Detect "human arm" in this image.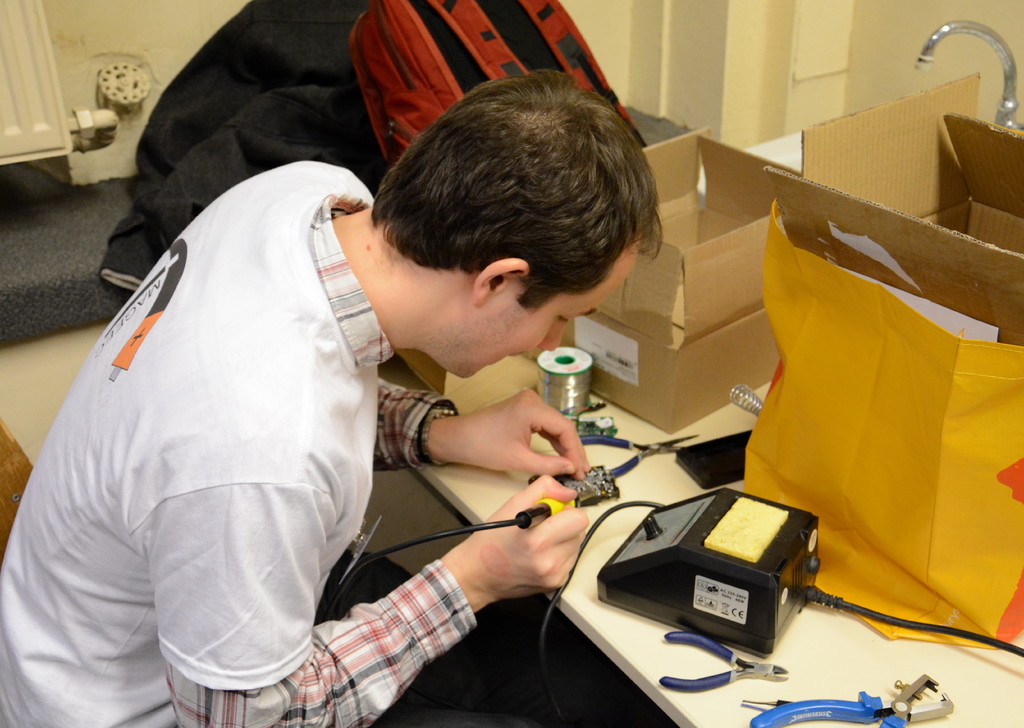
Detection: <bbox>197, 442, 706, 718</bbox>.
